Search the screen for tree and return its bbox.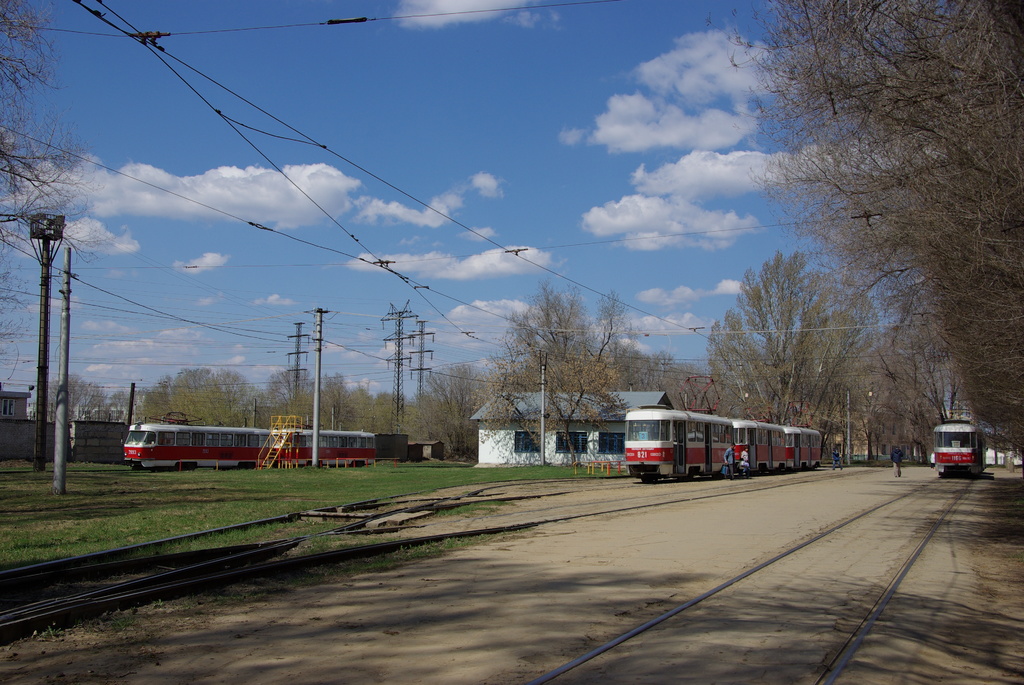
Found: {"x1": 714, "y1": 244, "x2": 945, "y2": 457}.
